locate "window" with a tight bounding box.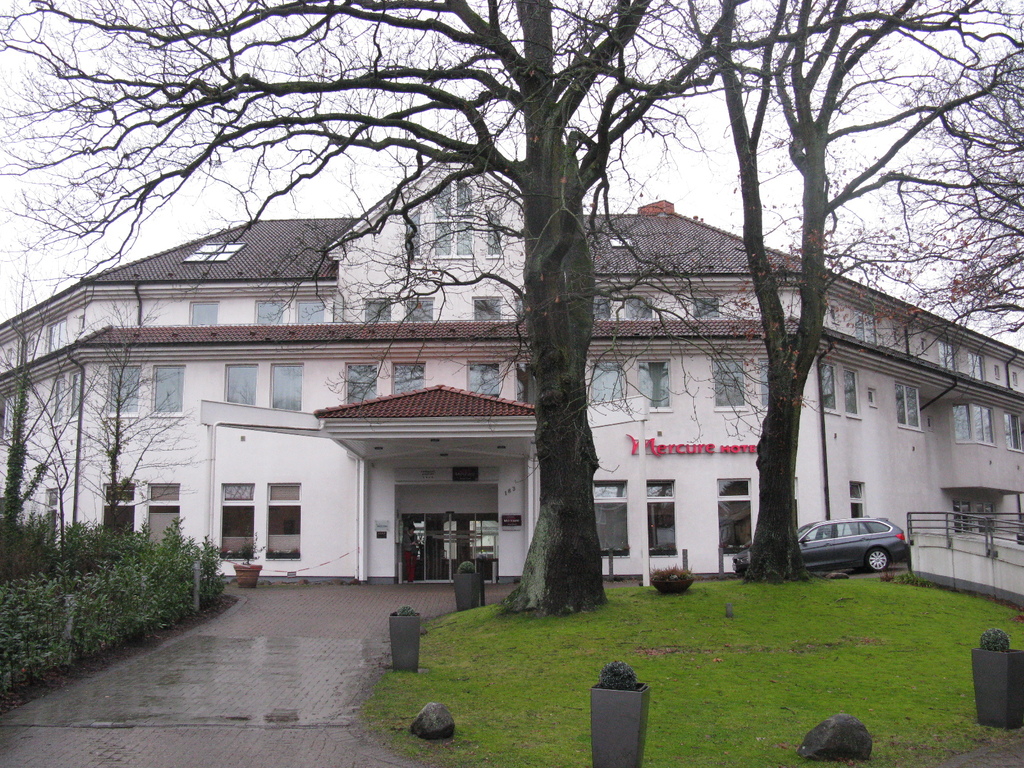
rect(181, 244, 246, 264).
